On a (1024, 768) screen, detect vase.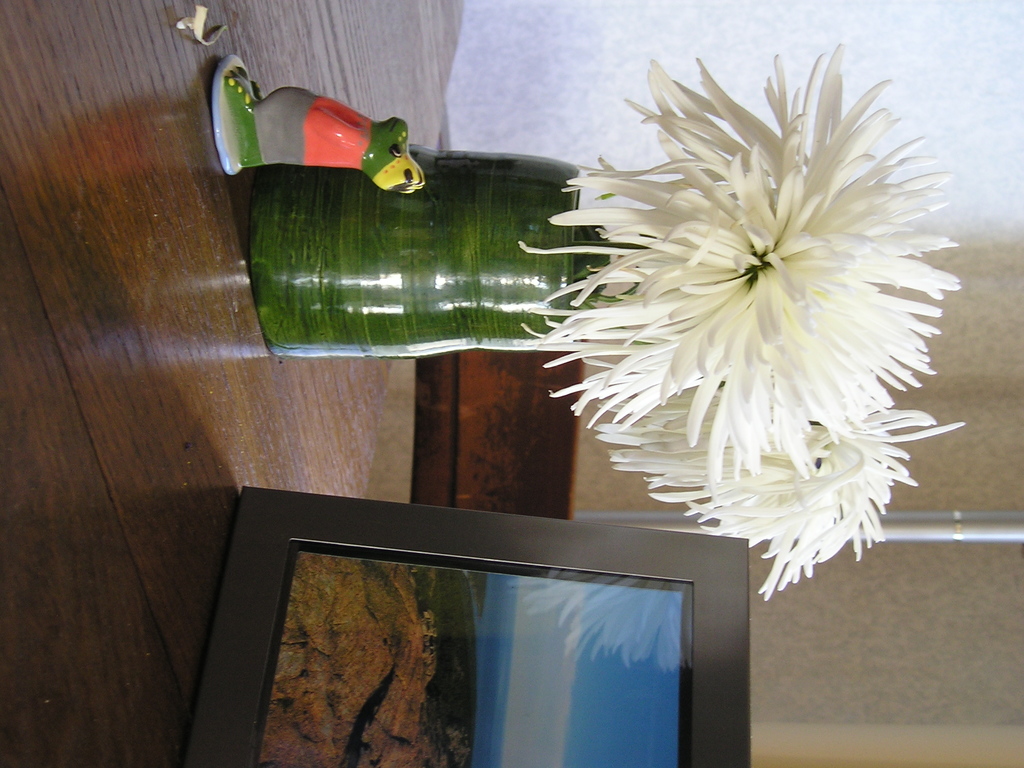
242/140/609/365.
